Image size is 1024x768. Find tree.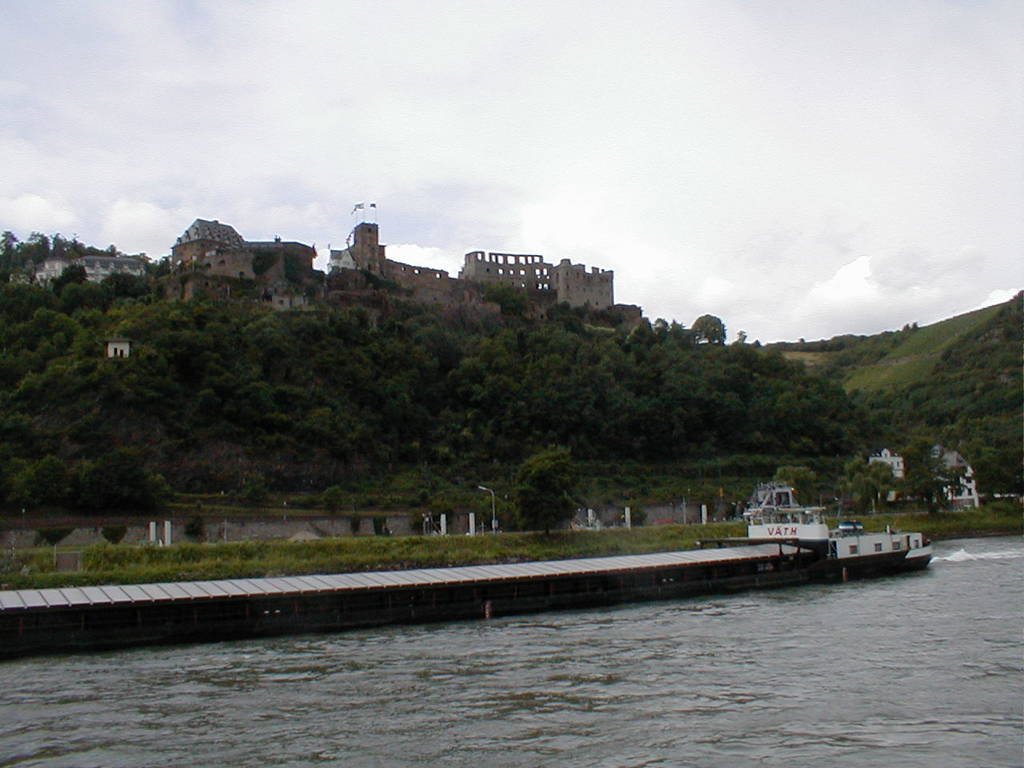
crop(503, 441, 594, 549).
